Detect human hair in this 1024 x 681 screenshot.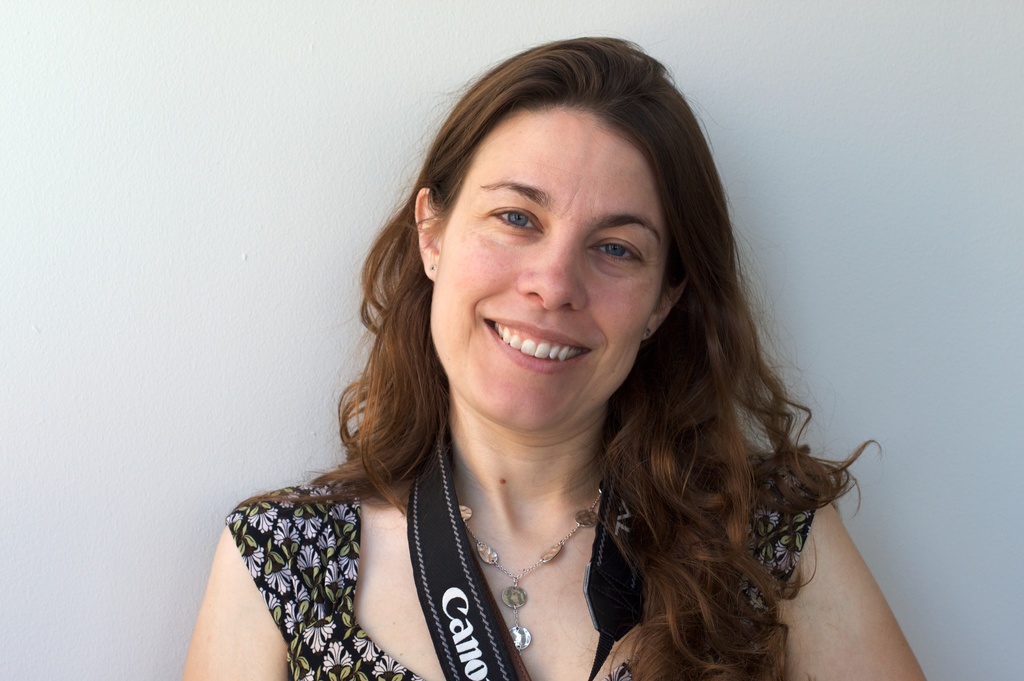
Detection: [left=289, top=37, right=838, bottom=603].
